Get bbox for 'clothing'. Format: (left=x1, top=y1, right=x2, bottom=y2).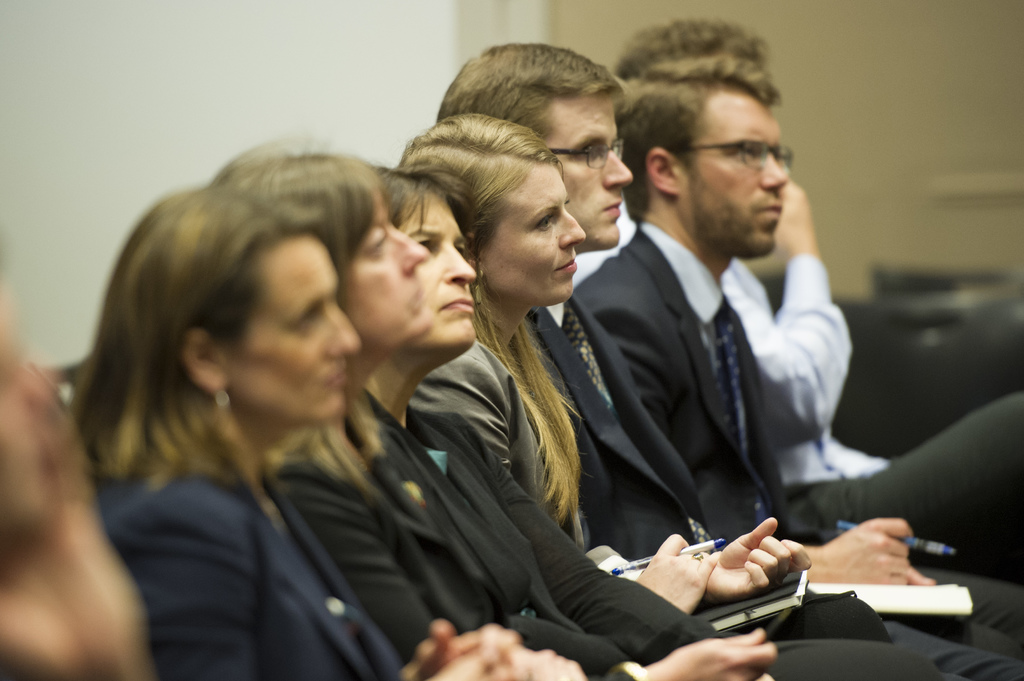
(left=420, top=319, right=1023, bottom=655).
